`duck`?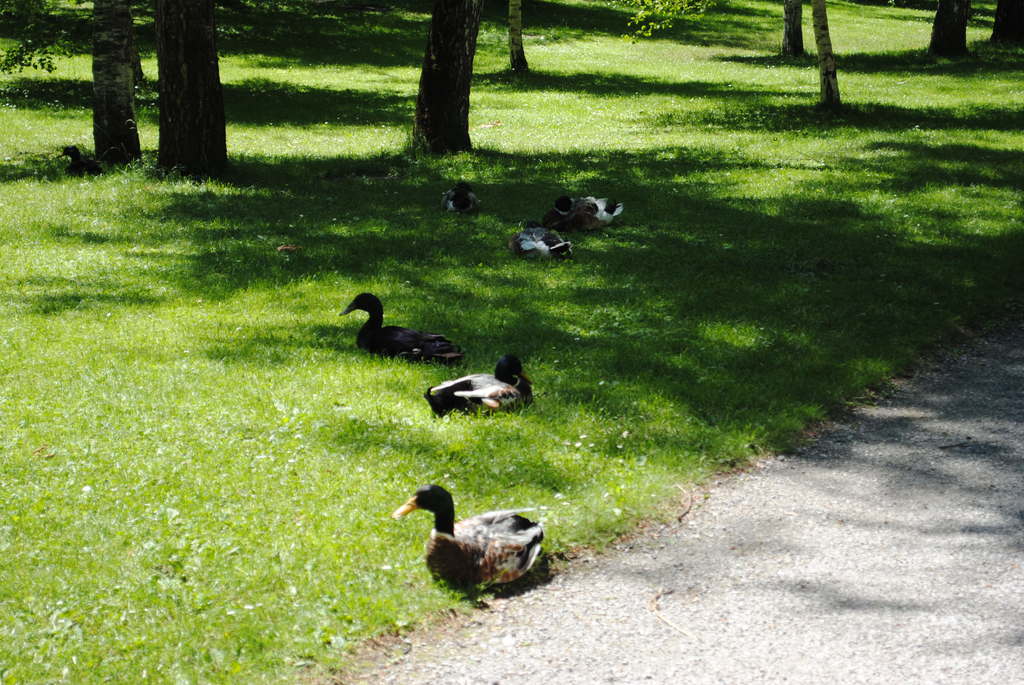
558/196/608/235
